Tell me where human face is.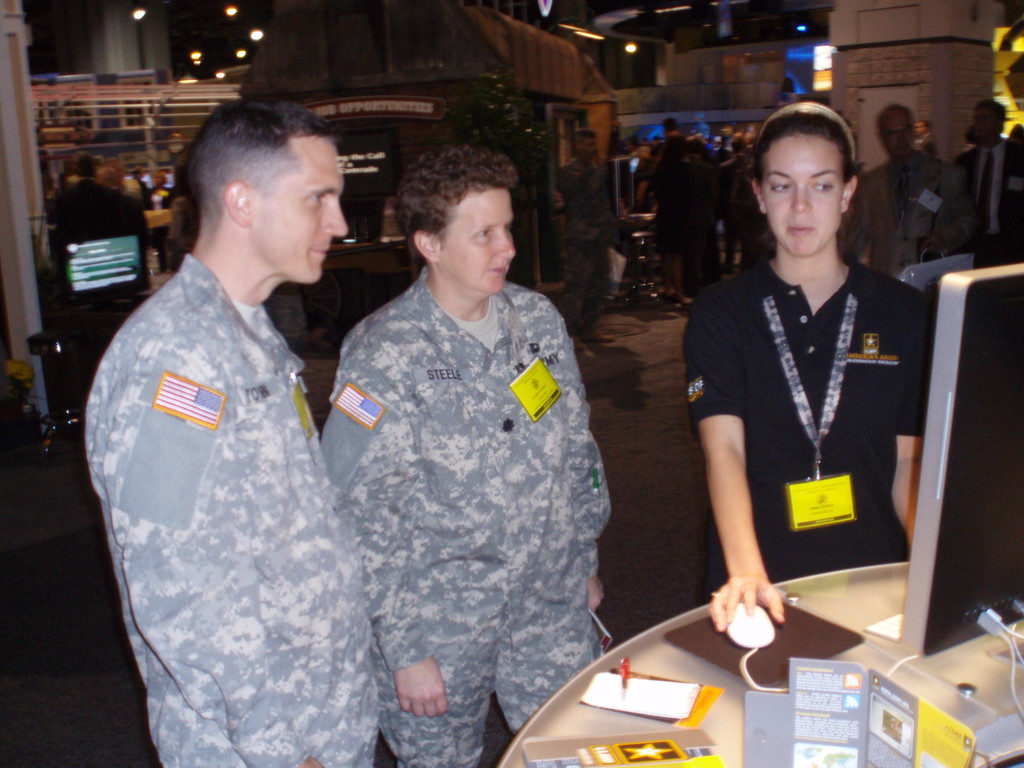
human face is at 583/138/598/159.
